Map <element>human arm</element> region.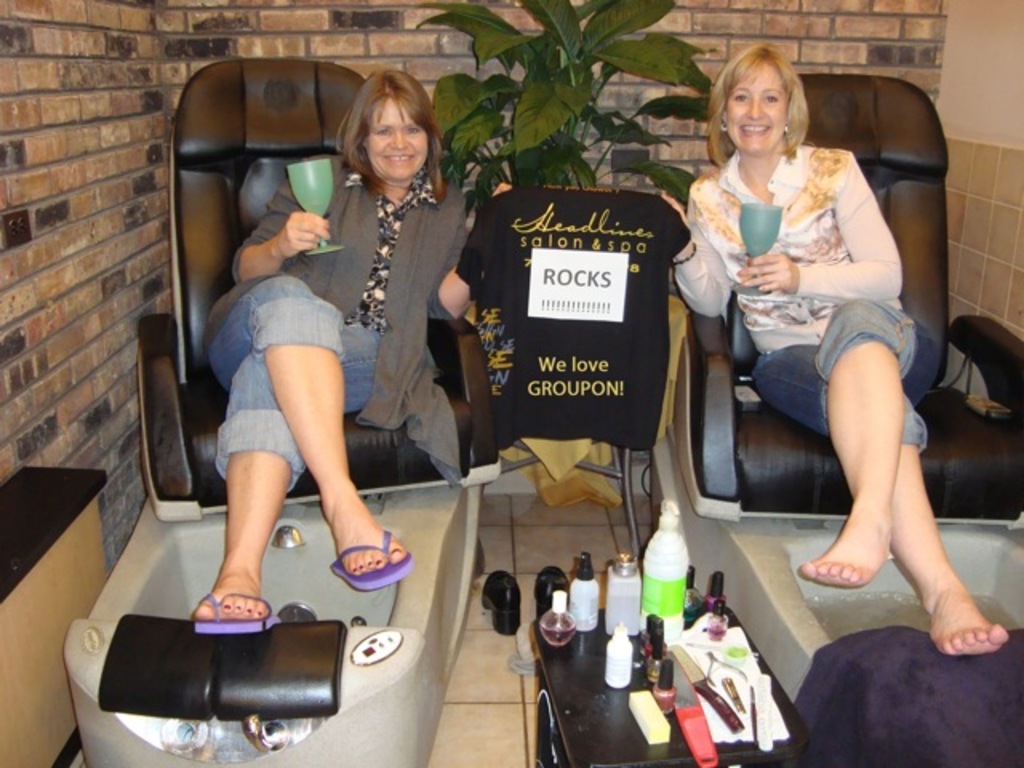
Mapped to x1=736, y1=147, x2=907, y2=304.
